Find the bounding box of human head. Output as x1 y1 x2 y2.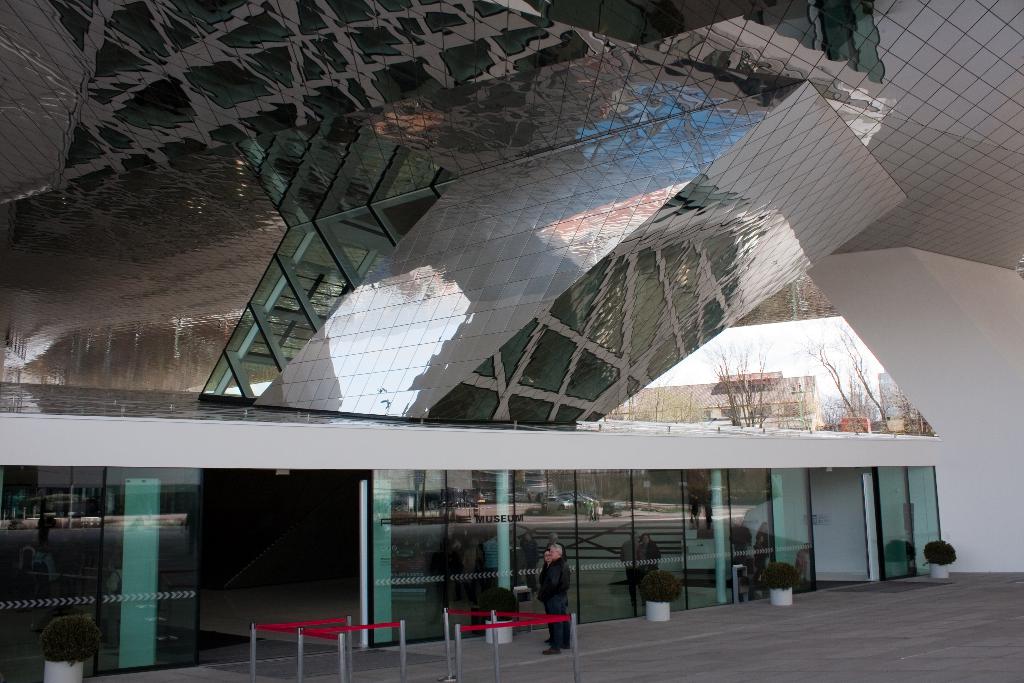
543 550 551 563.
